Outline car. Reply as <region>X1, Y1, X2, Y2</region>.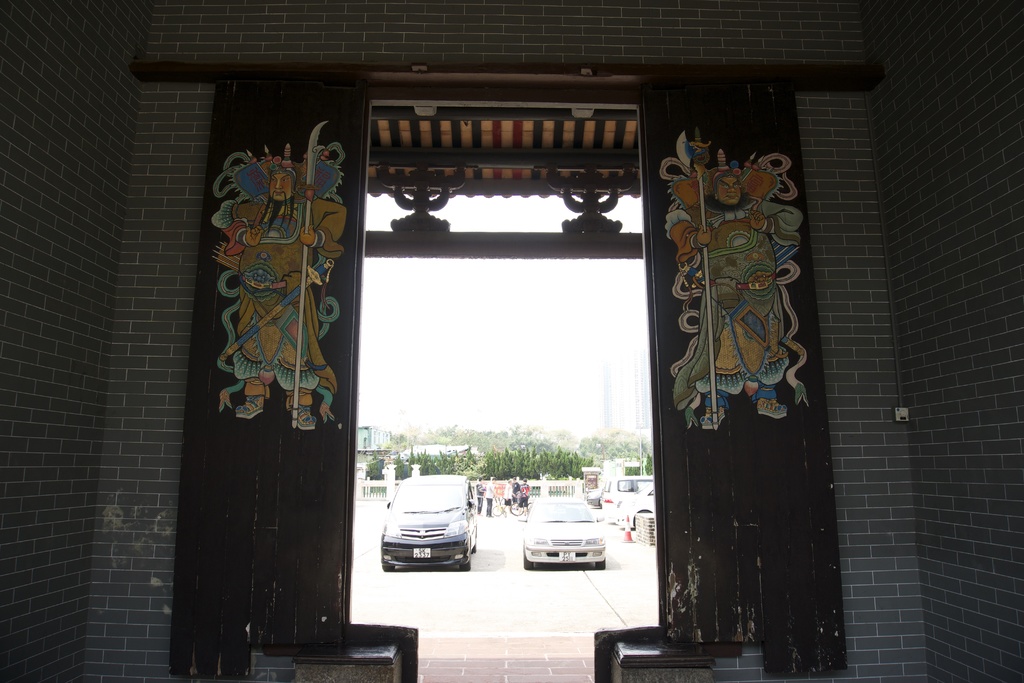
<region>366, 484, 483, 585</region>.
